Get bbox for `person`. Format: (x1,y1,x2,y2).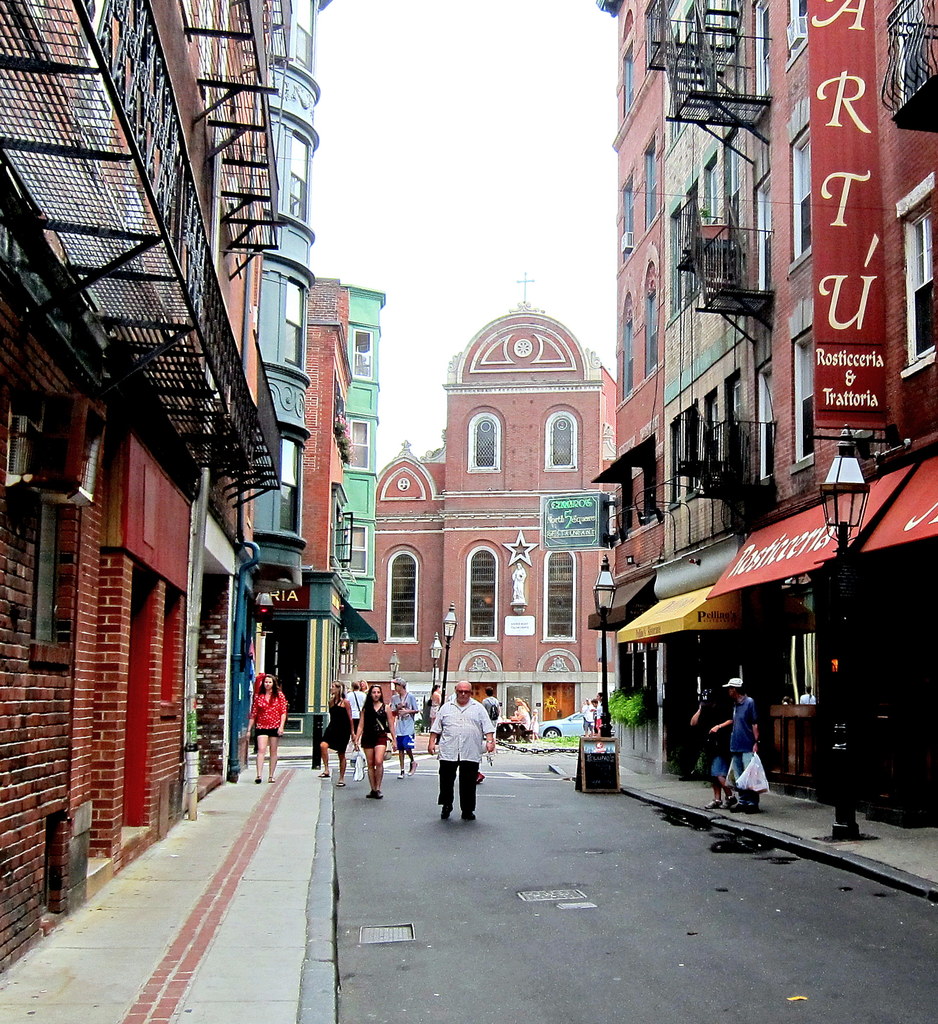
(434,687,504,828).
